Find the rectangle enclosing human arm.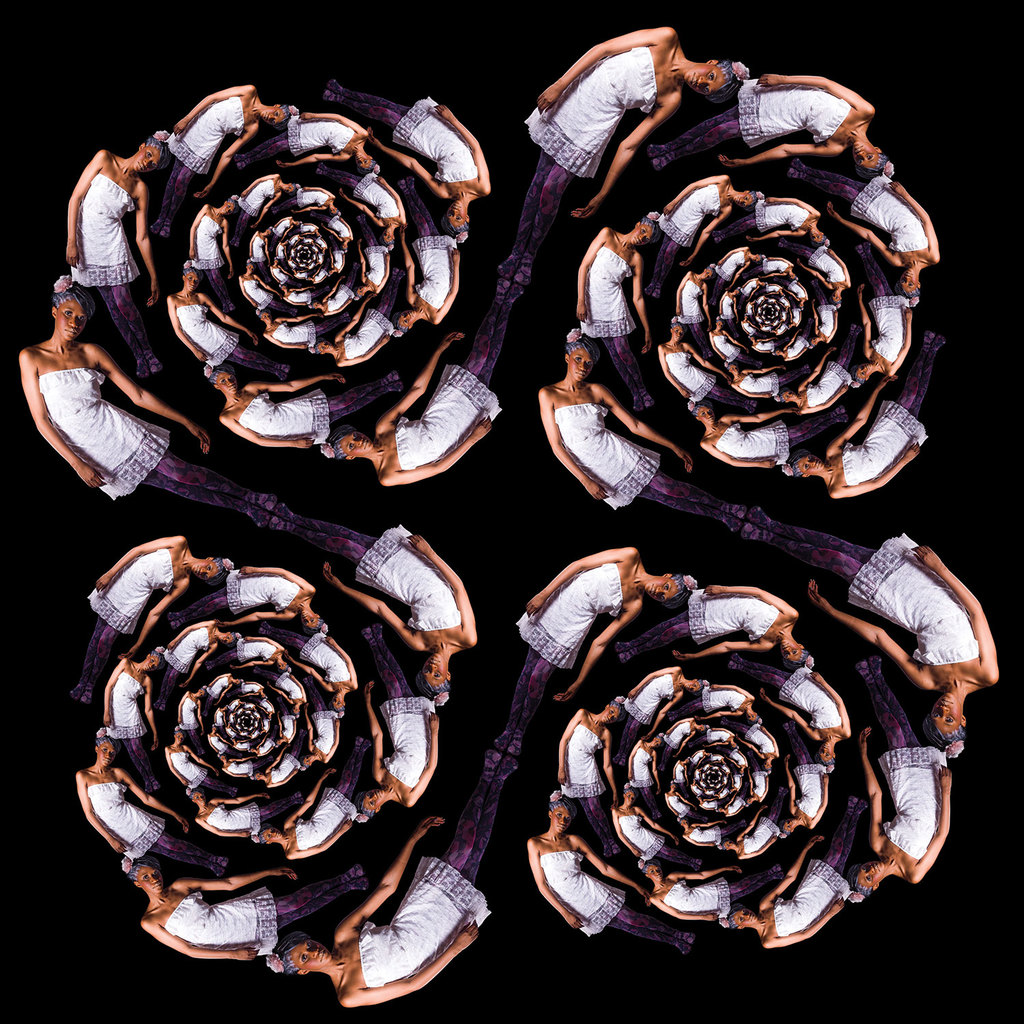
(x1=245, y1=372, x2=347, y2=395).
